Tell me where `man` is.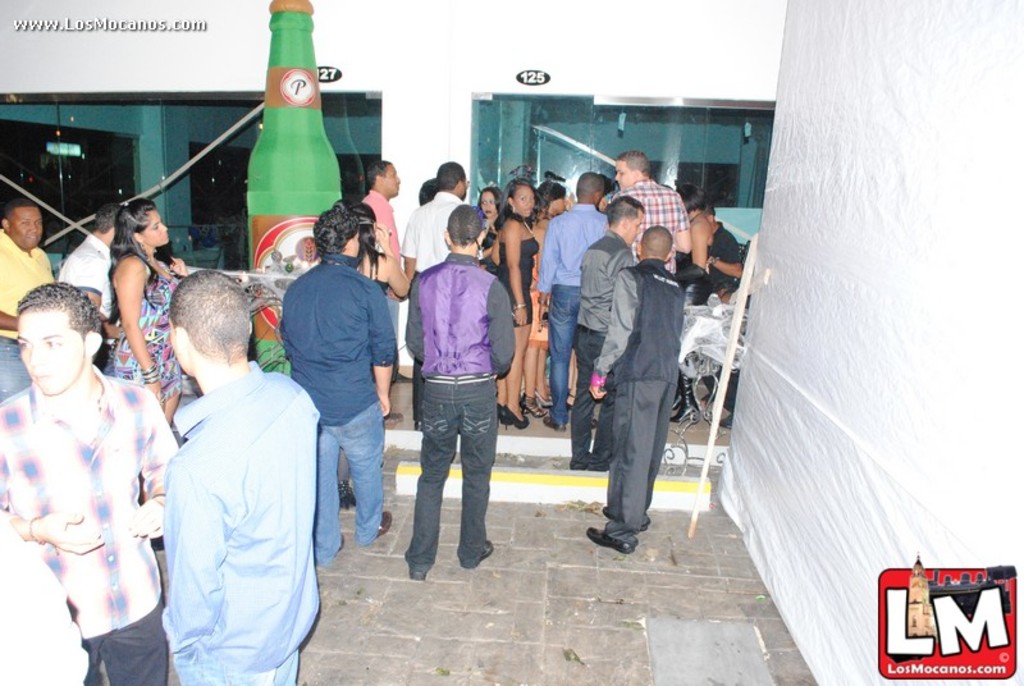
`man` is at bbox(0, 198, 56, 403).
